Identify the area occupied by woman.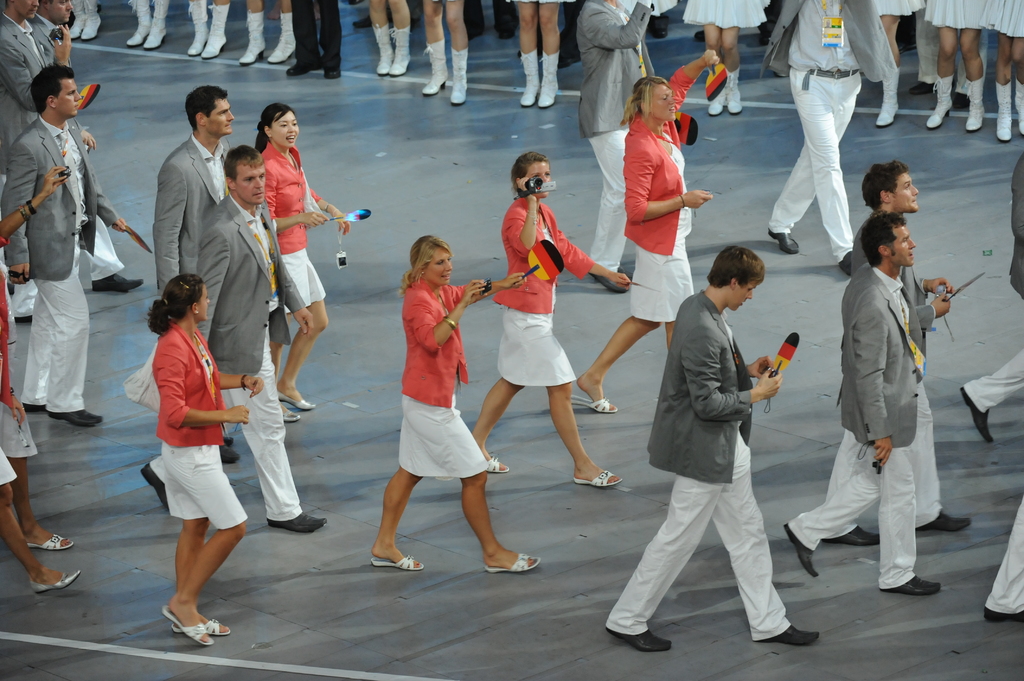
Area: 576,44,715,415.
